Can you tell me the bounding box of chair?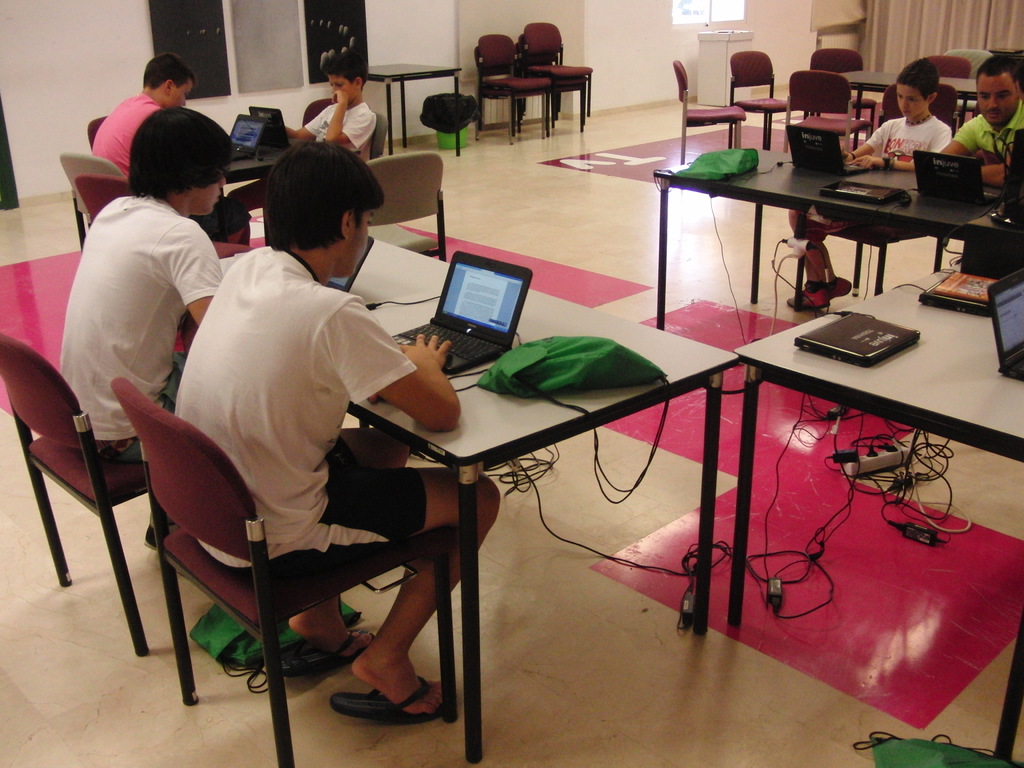
x1=925, y1=48, x2=973, y2=125.
